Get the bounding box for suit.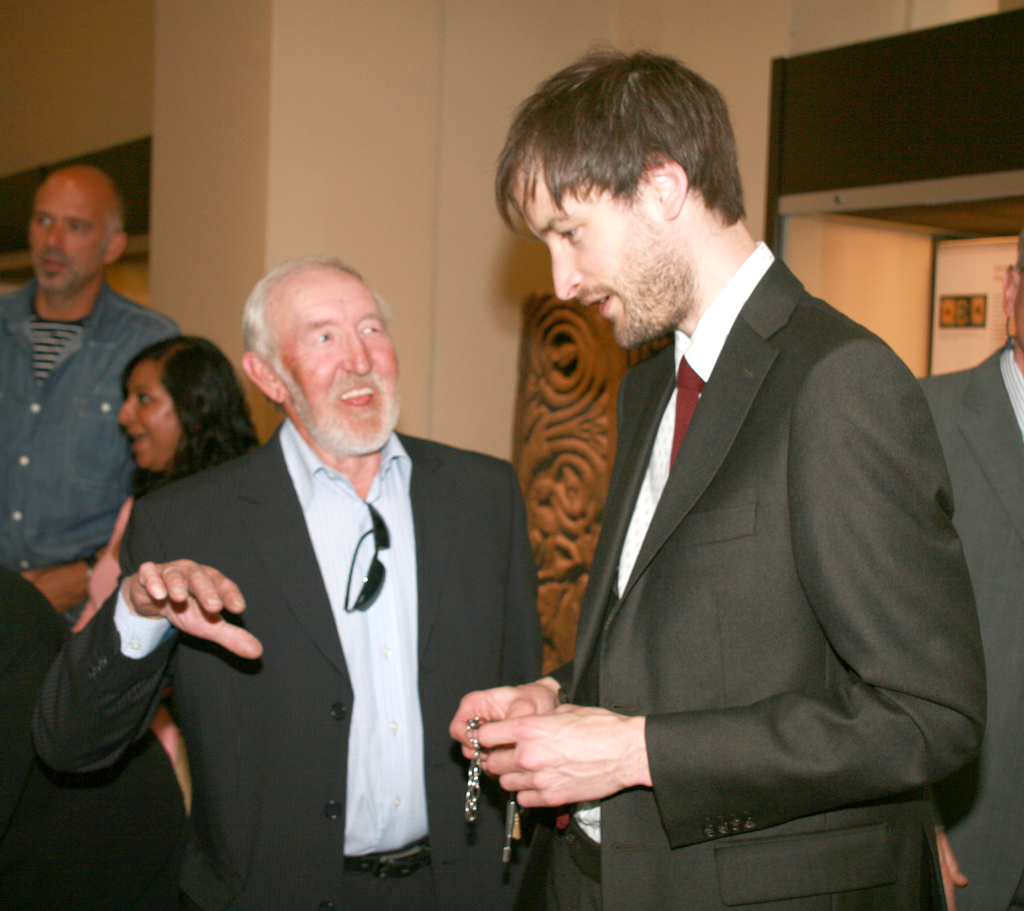
[28,413,549,910].
